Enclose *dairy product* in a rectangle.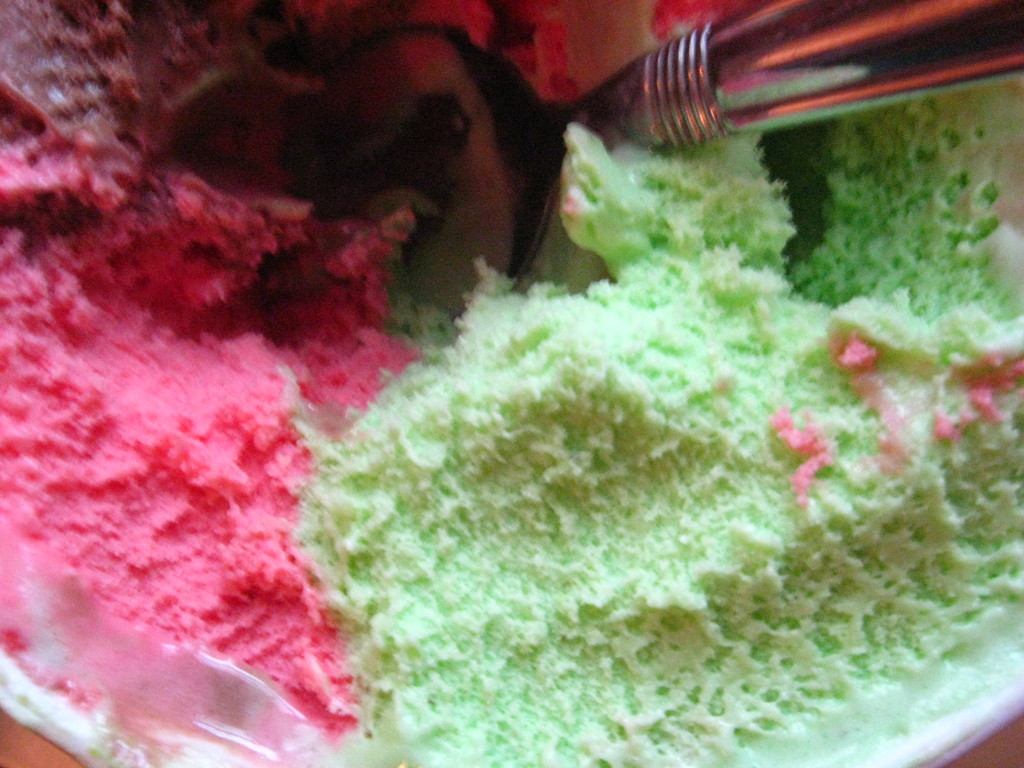
region(126, 80, 1023, 758).
